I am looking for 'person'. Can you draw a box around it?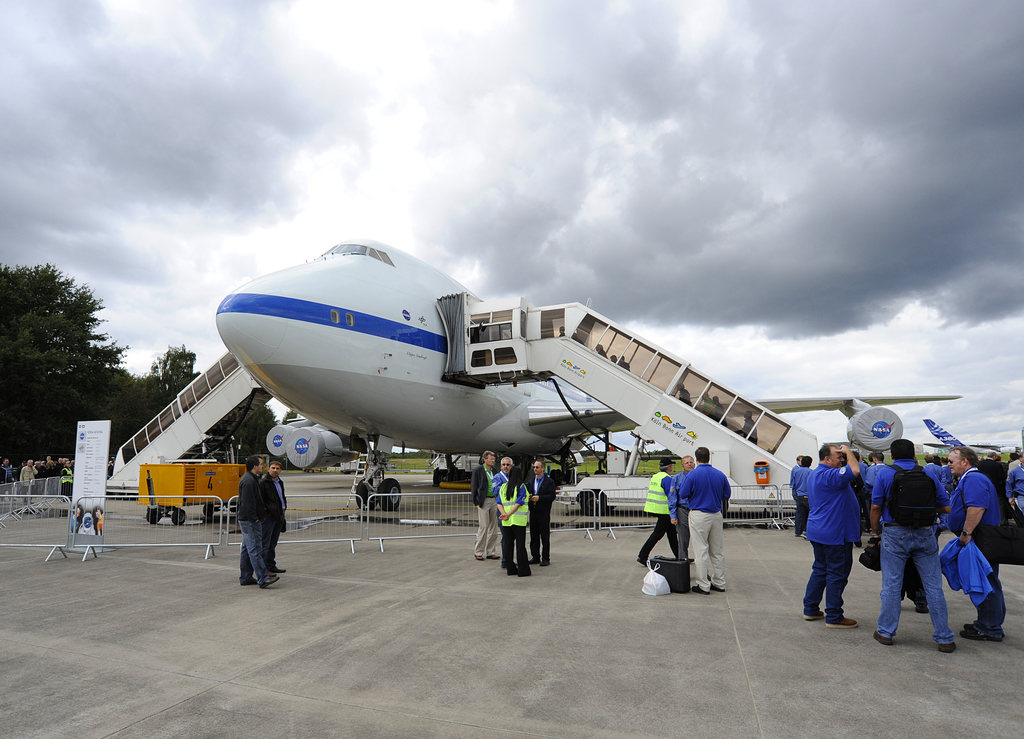
Sure, the bounding box is 680:444:728:592.
